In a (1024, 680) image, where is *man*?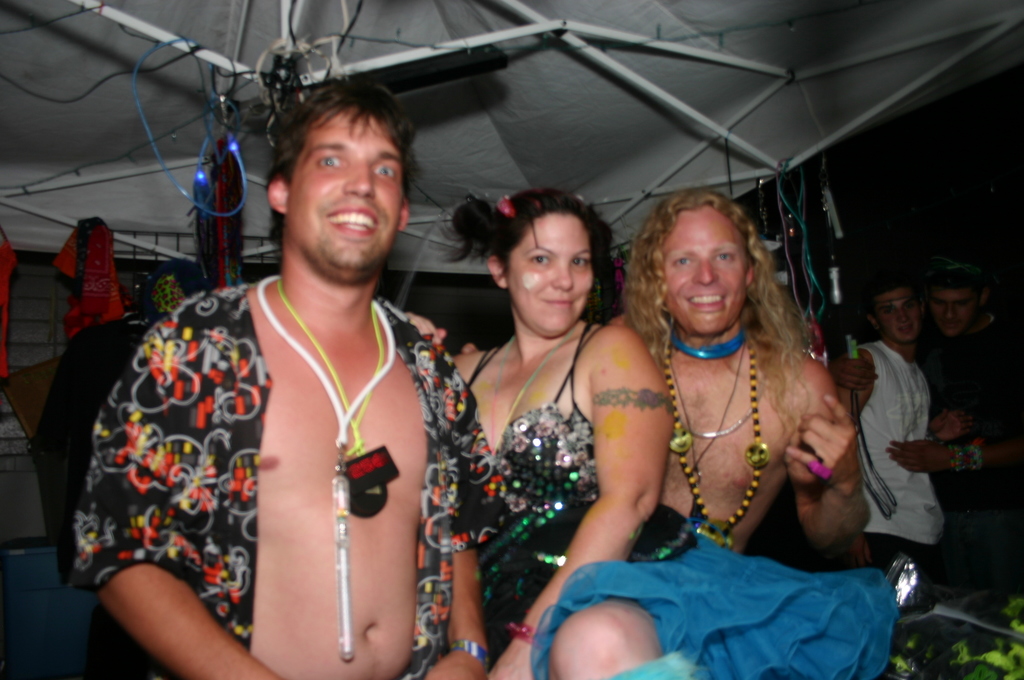
(left=846, top=261, right=948, bottom=547).
